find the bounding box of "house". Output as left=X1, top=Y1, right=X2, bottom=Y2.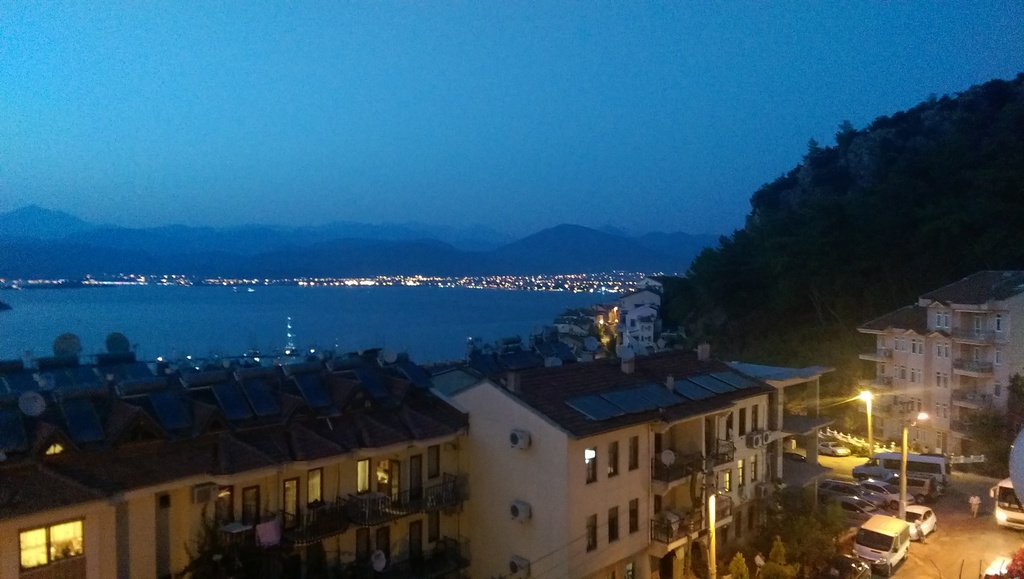
left=865, top=293, right=918, bottom=464.
